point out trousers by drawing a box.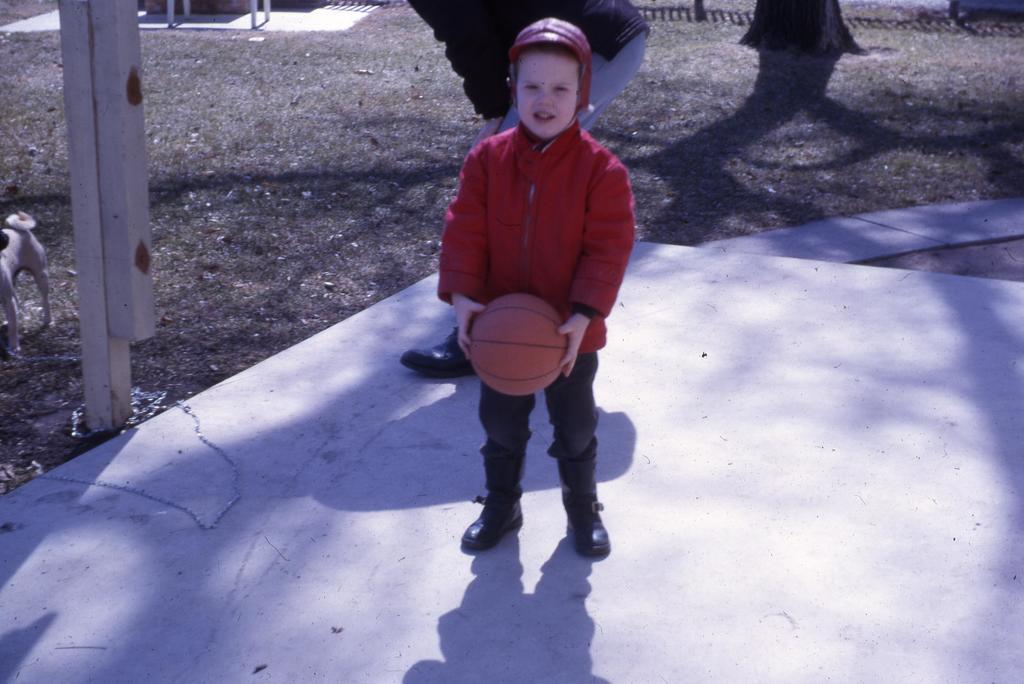
bbox(492, 28, 648, 134).
